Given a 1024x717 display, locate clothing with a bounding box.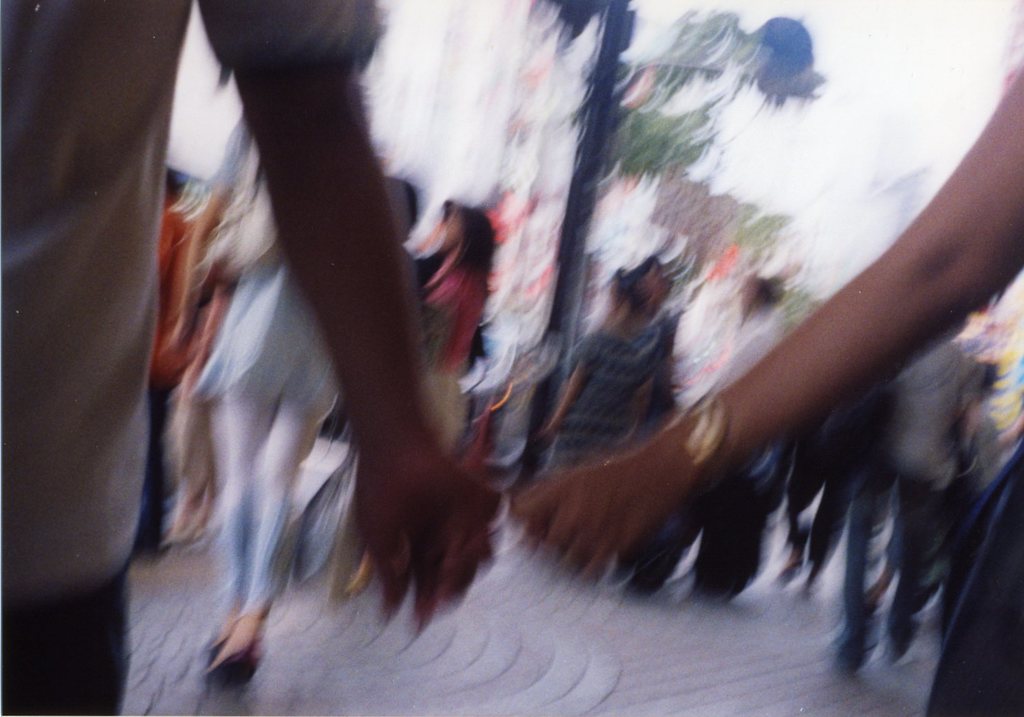
Located: 0,0,381,716.
